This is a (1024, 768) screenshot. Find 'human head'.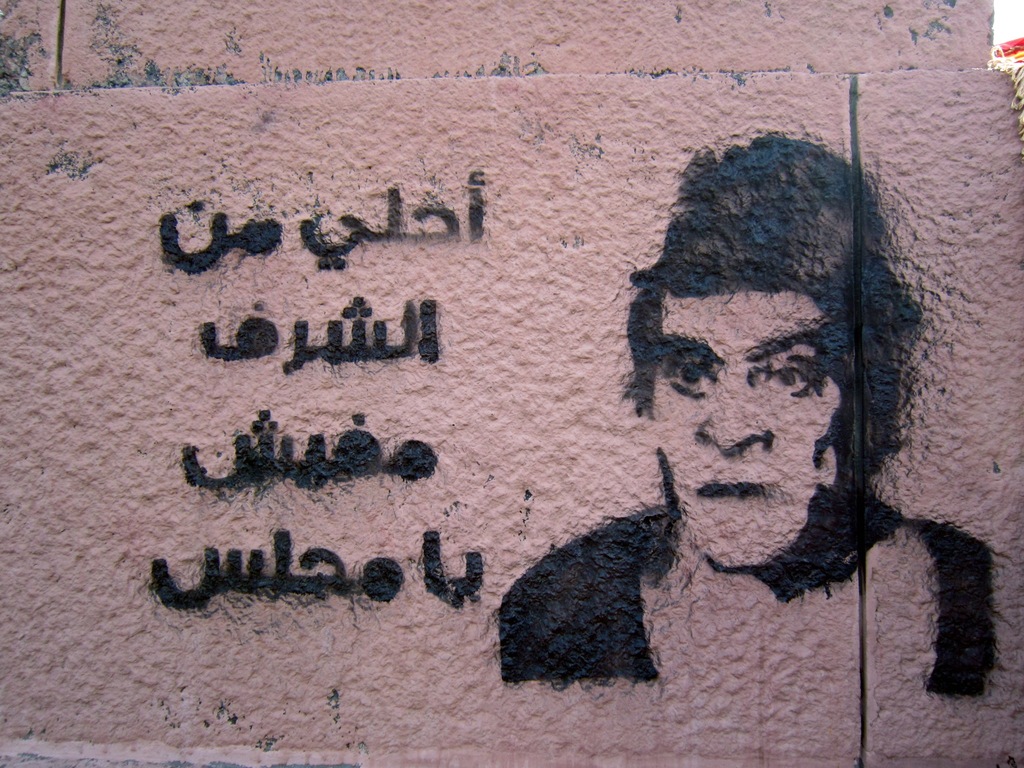
Bounding box: <bbox>620, 116, 945, 579</bbox>.
